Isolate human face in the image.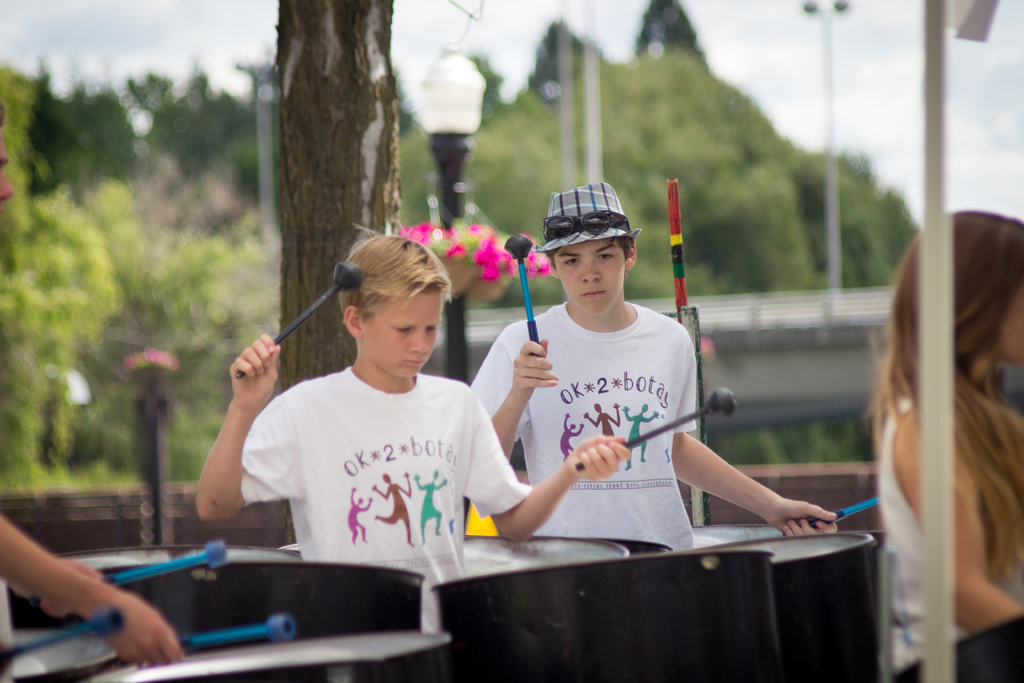
Isolated region: l=559, t=239, r=625, b=318.
